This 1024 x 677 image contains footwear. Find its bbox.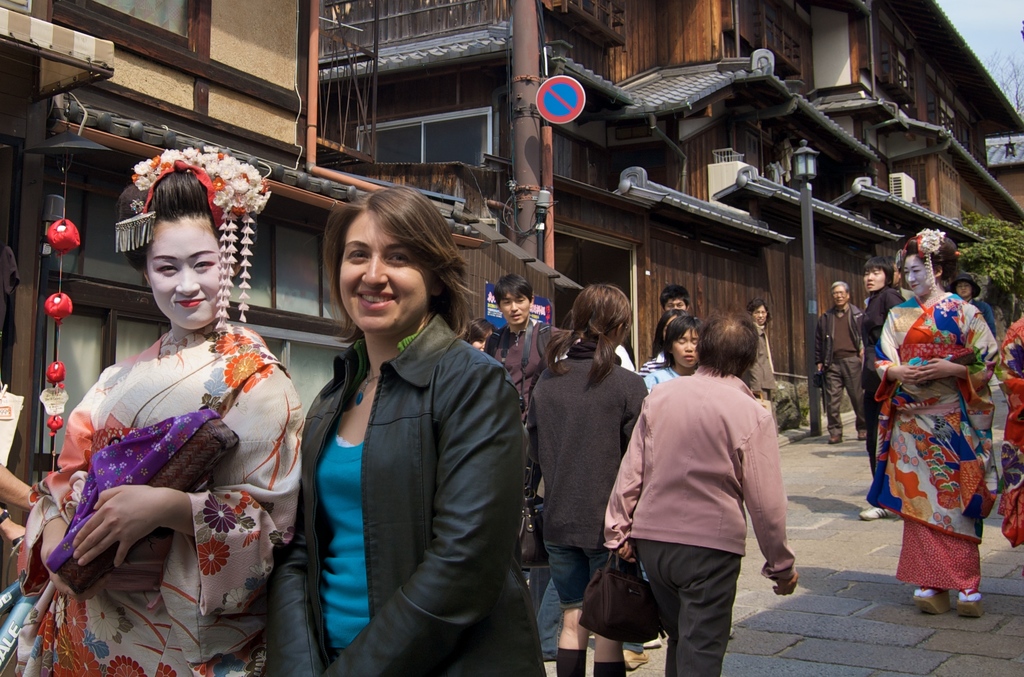
bbox=(909, 585, 948, 620).
